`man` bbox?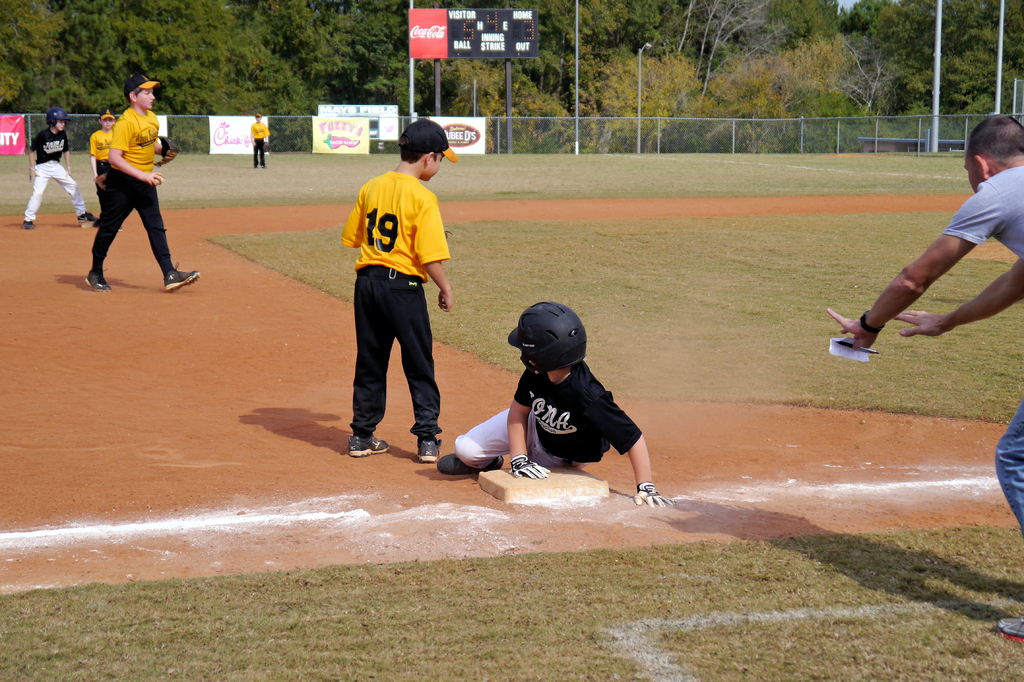
bbox=(84, 73, 208, 305)
